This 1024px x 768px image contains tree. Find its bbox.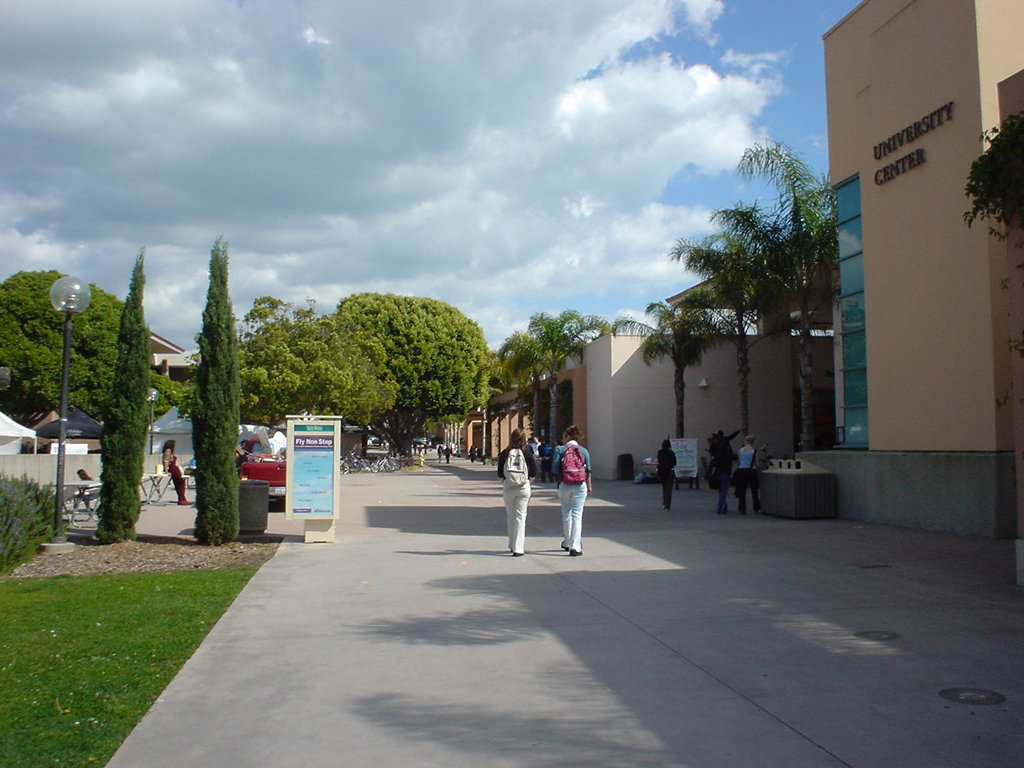
(left=959, top=114, right=1023, bottom=250).
